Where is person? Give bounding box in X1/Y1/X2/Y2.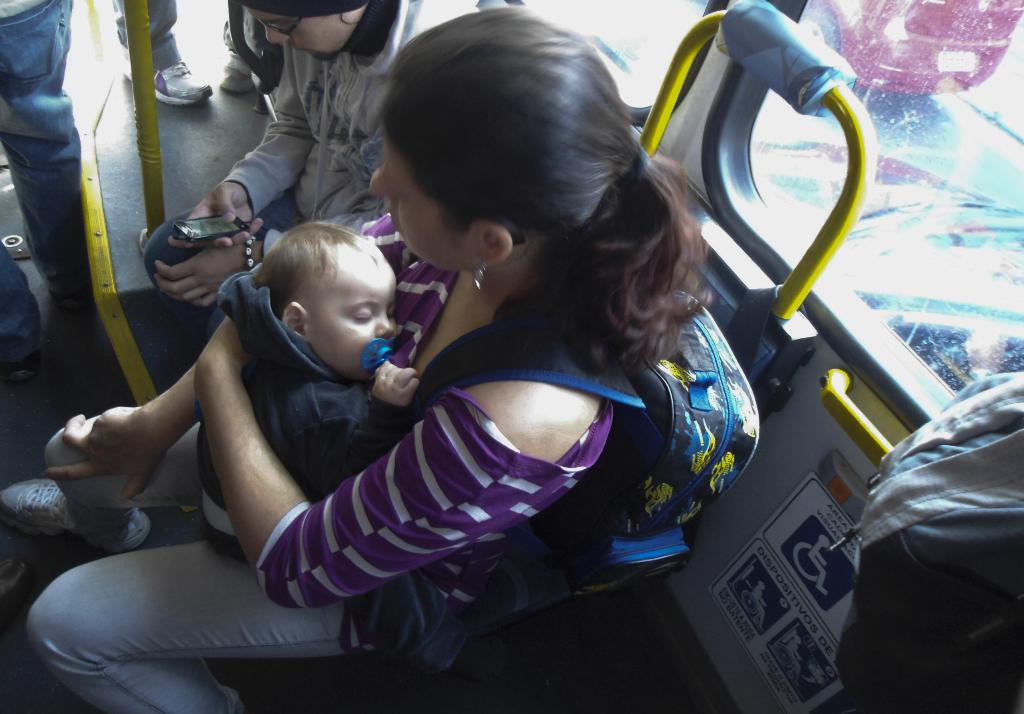
224/219/418/550.
